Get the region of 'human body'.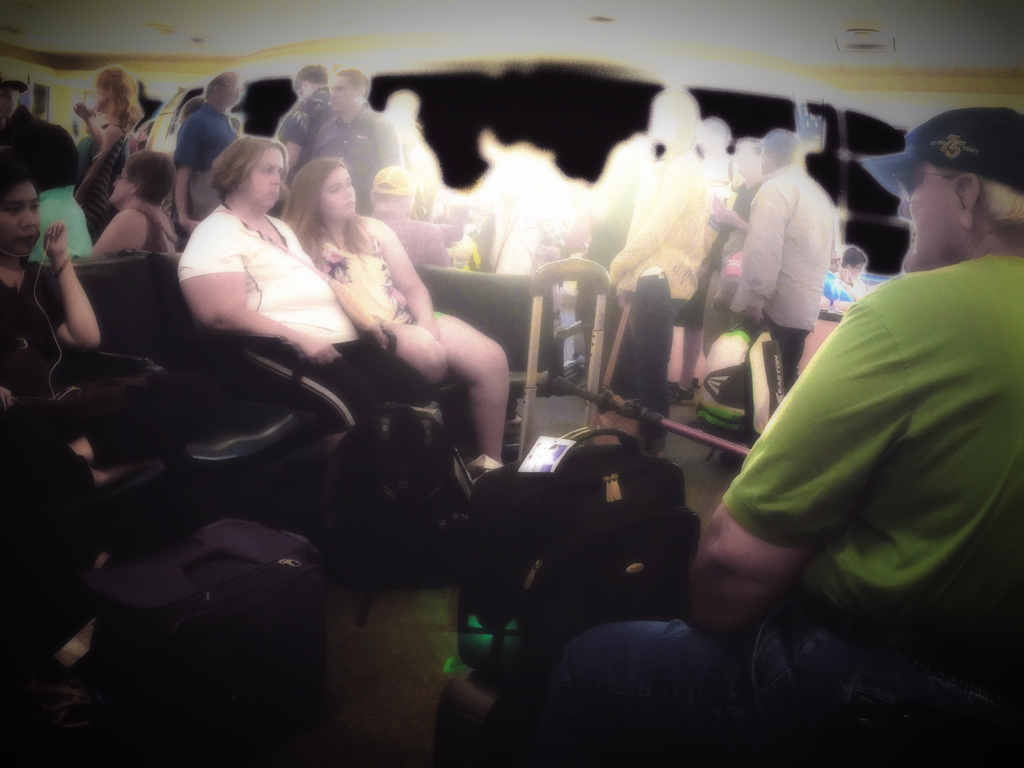
region(67, 532, 392, 755).
